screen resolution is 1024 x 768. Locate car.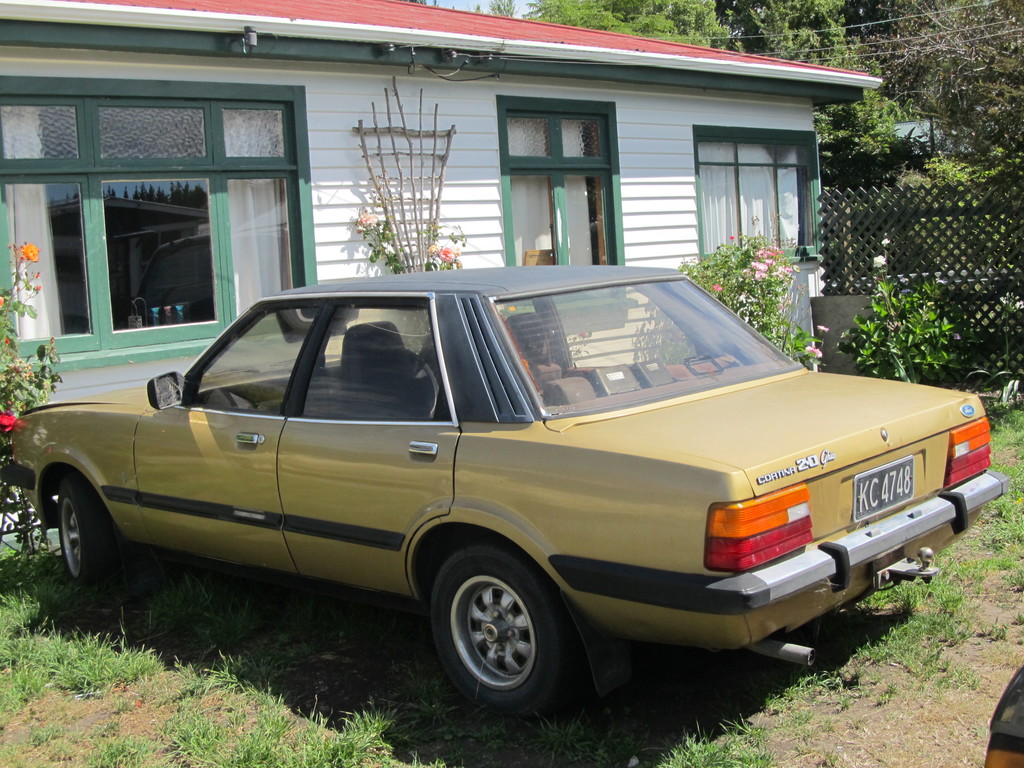
left=0, top=264, right=1009, bottom=721.
